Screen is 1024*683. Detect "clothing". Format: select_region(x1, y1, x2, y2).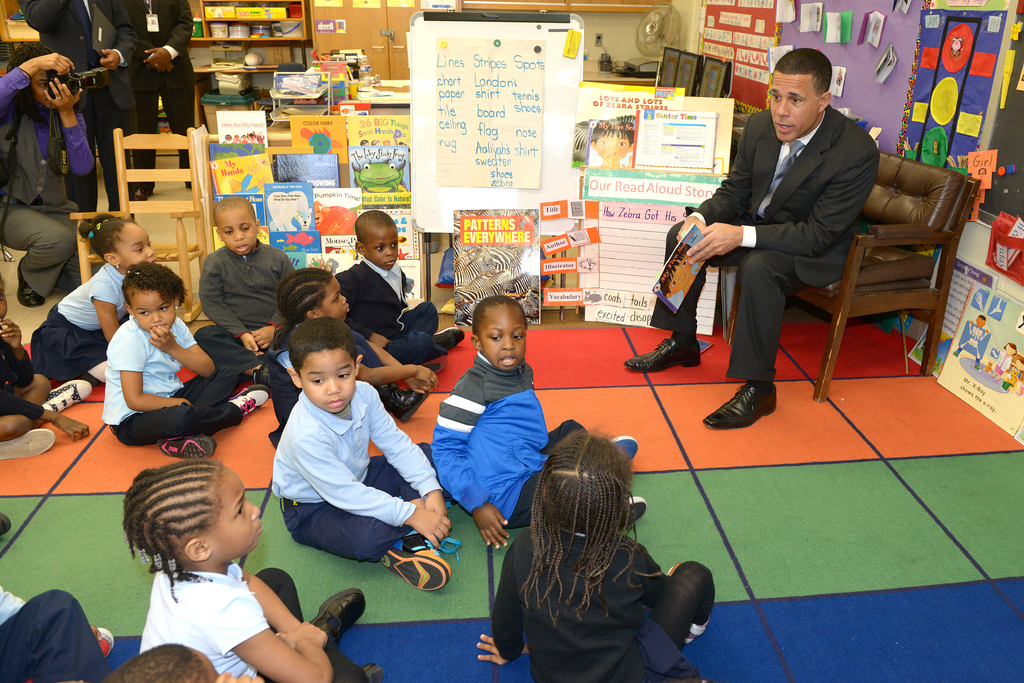
select_region(486, 528, 716, 682).
